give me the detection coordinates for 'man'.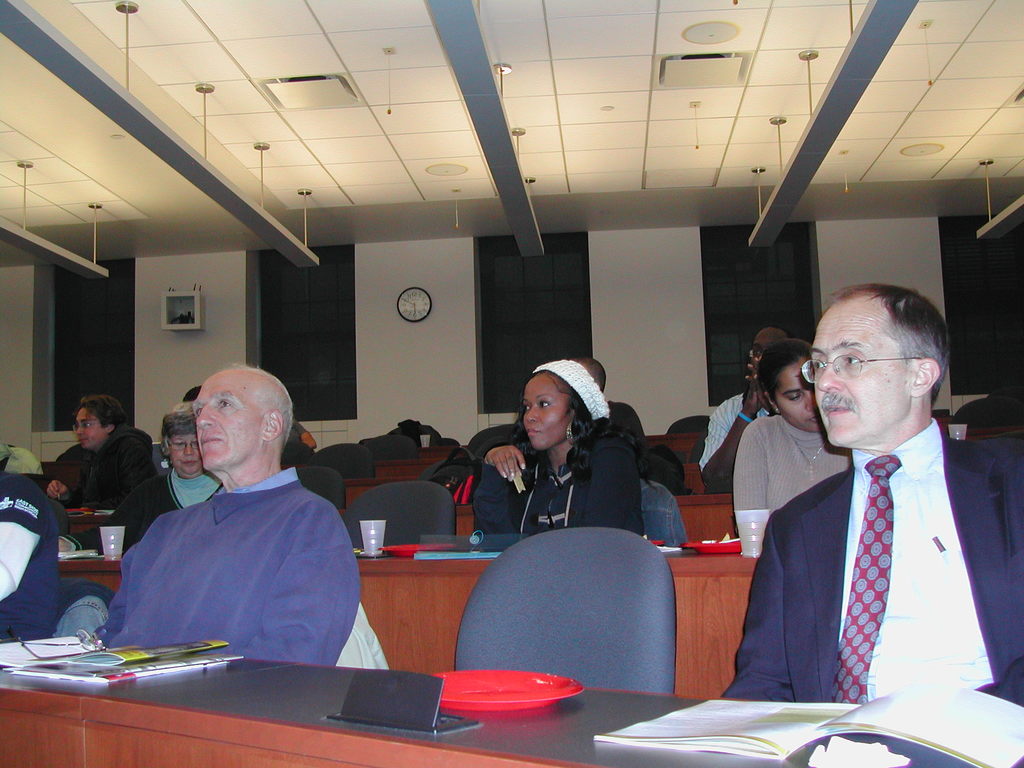
<region>694, 325, 794, 493</region>.
